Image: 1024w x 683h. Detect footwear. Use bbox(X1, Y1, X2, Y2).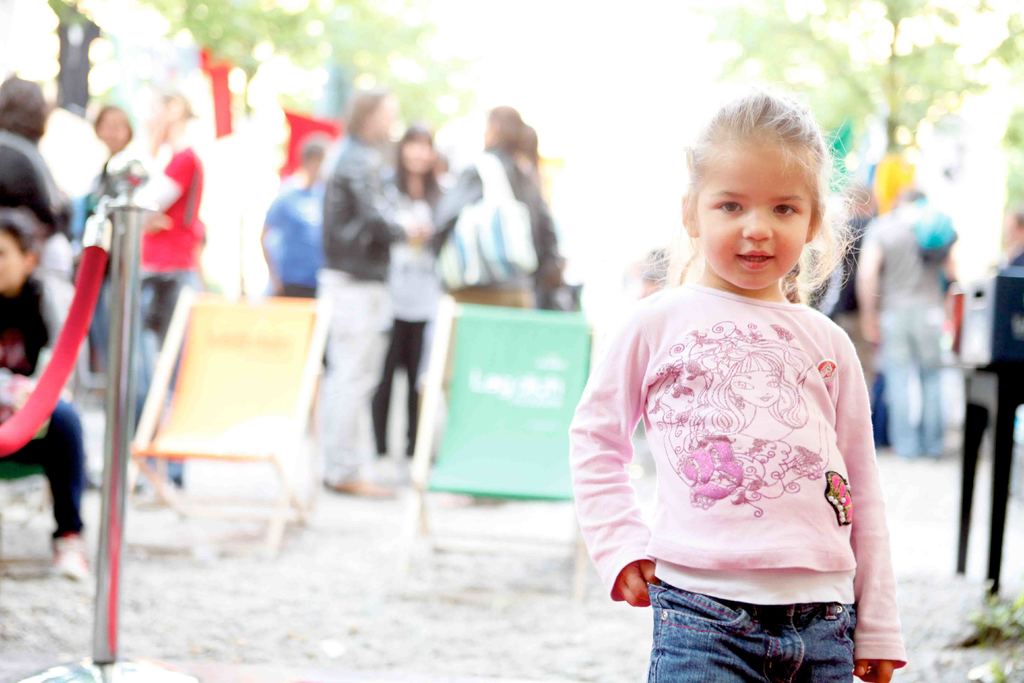
bbox(54, 536, 87, 585).
